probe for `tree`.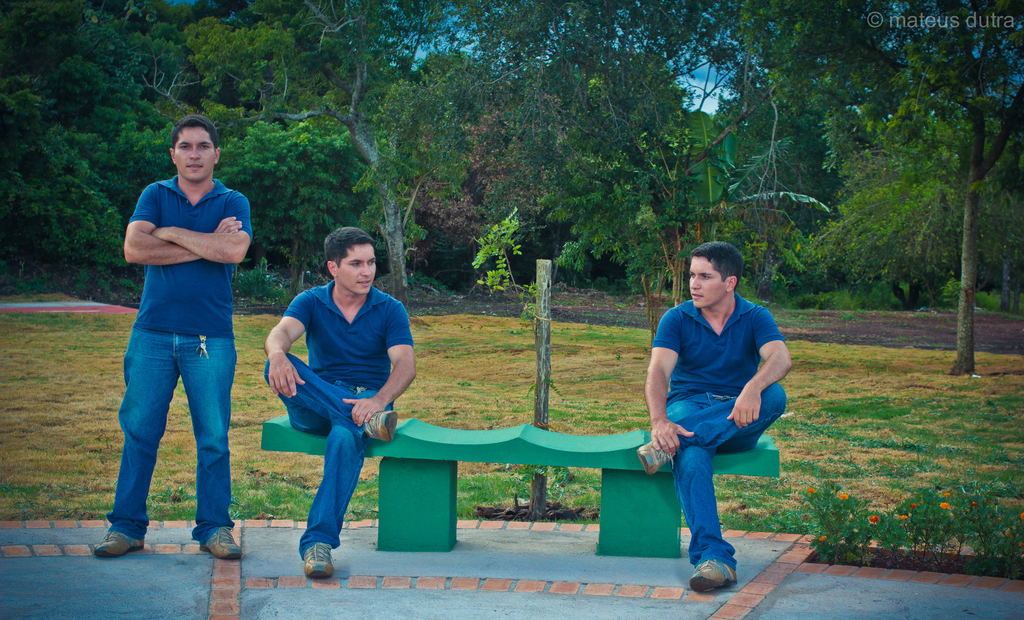
Probe result: <box>792,51,1014,379</box>.
